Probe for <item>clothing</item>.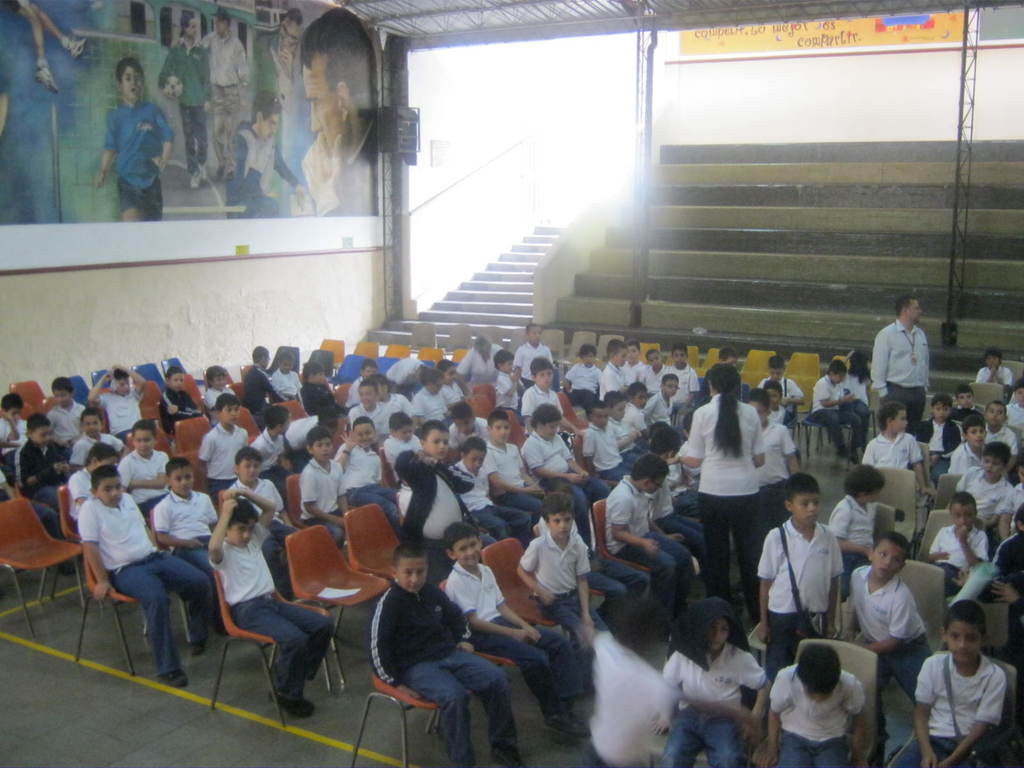
Probe result: bbox=[252, 35, 291, 97].
